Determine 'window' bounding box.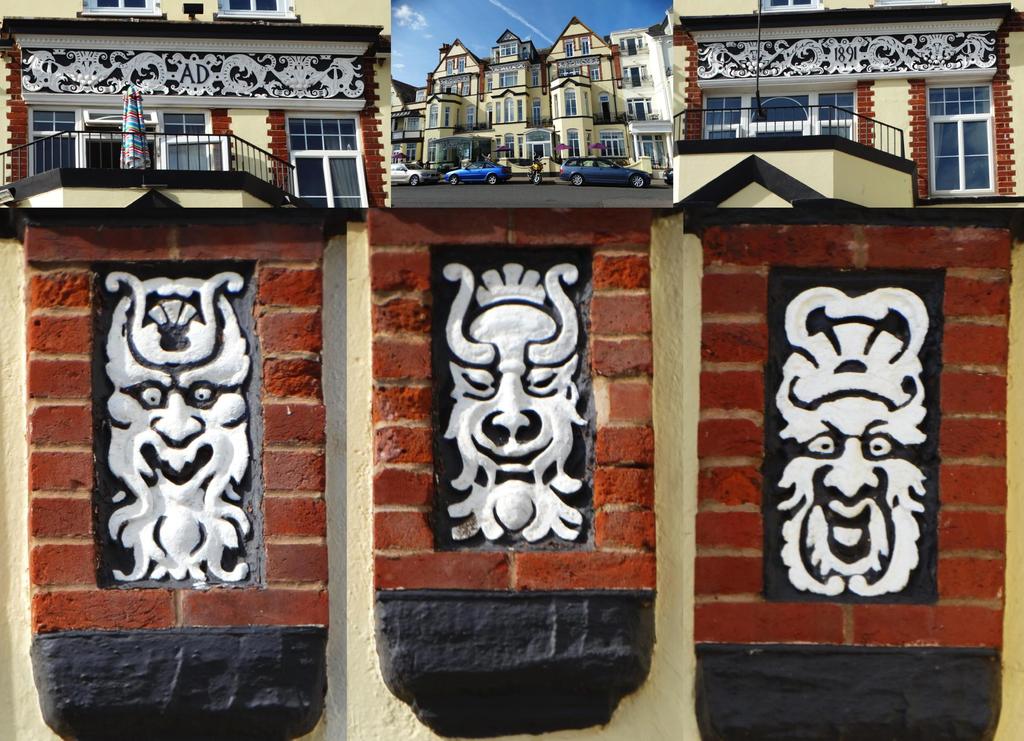
Determined: x1=532 y1=69 x2=541 y2=90.
